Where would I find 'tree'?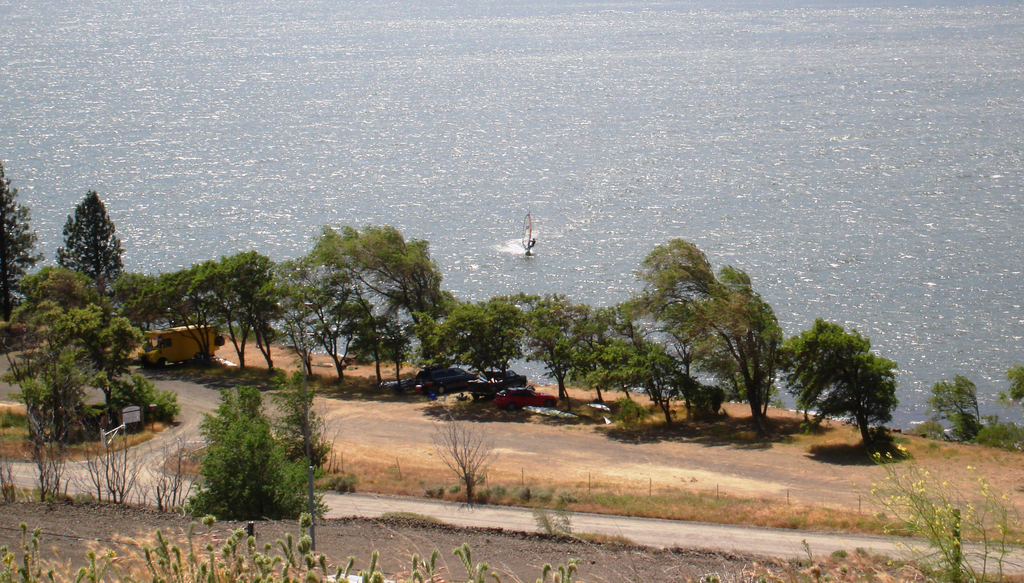
At locate(59, 186, 129, 312).
